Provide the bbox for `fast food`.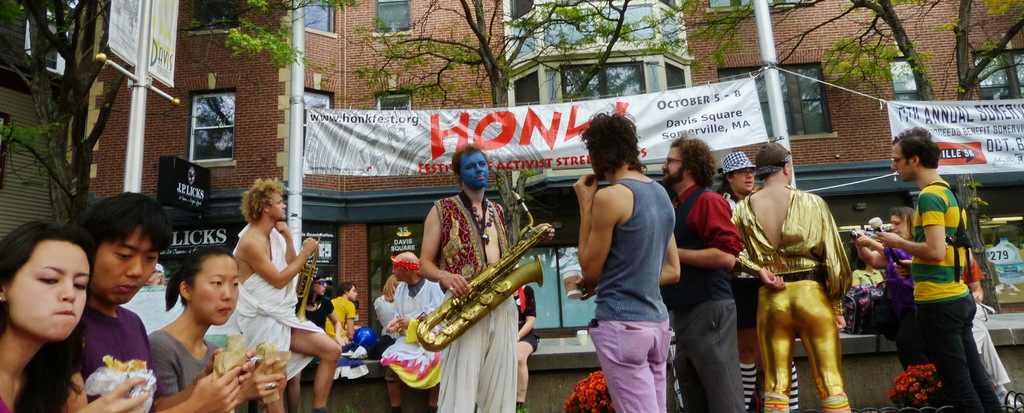
locate(224, 335, 245, 351).
